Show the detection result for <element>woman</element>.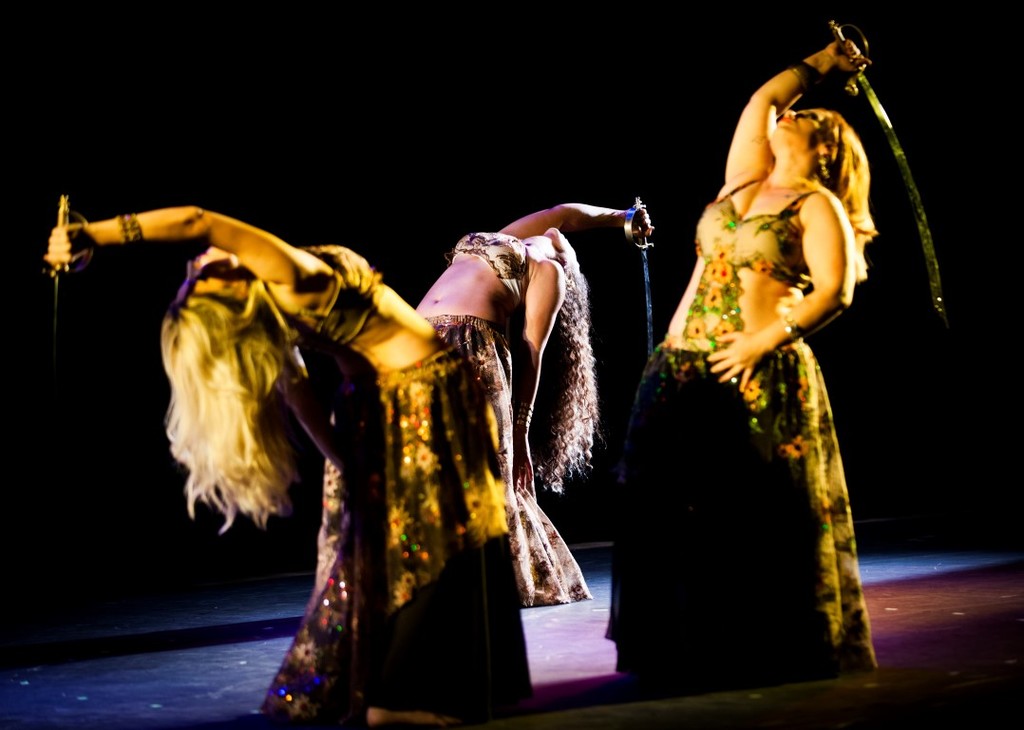
x1=593 y1=10 x2=890 y2=689.
